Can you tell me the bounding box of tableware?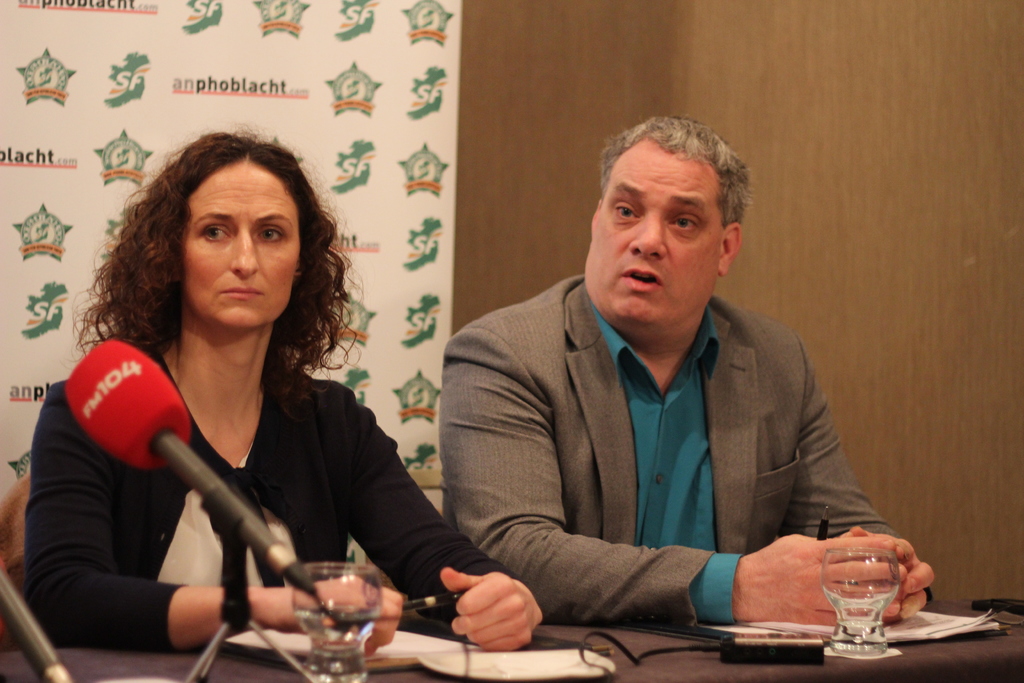
box=[413, 646, 612, 682].
